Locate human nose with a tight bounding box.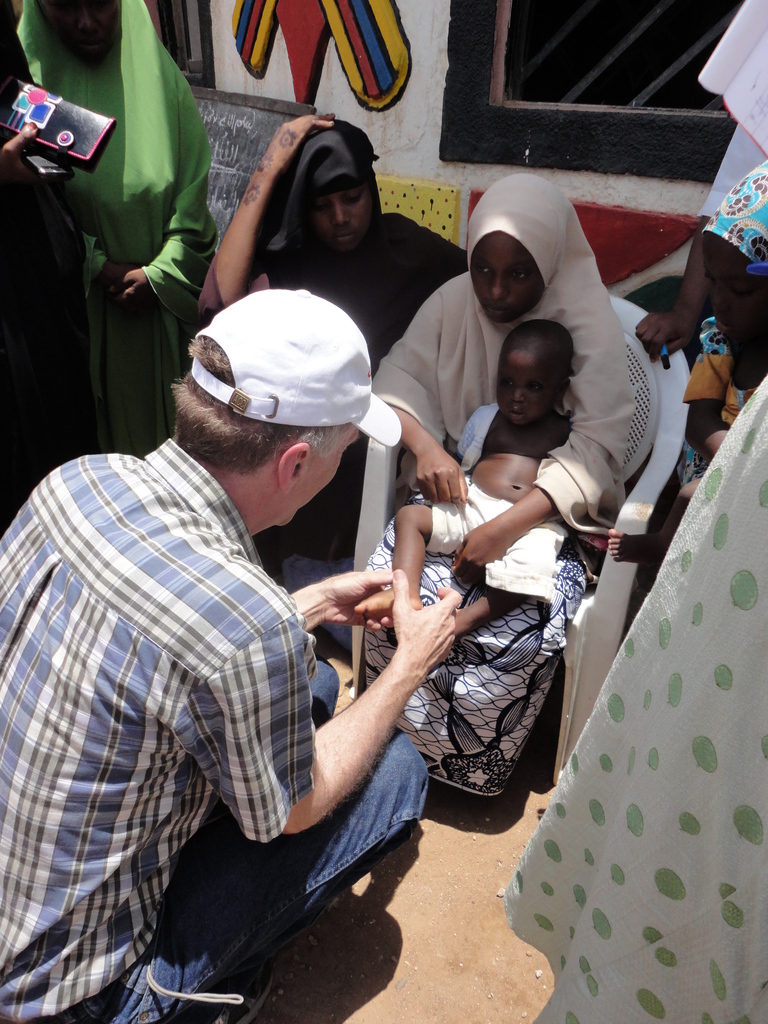
detection(508, 384, 527, 404).
